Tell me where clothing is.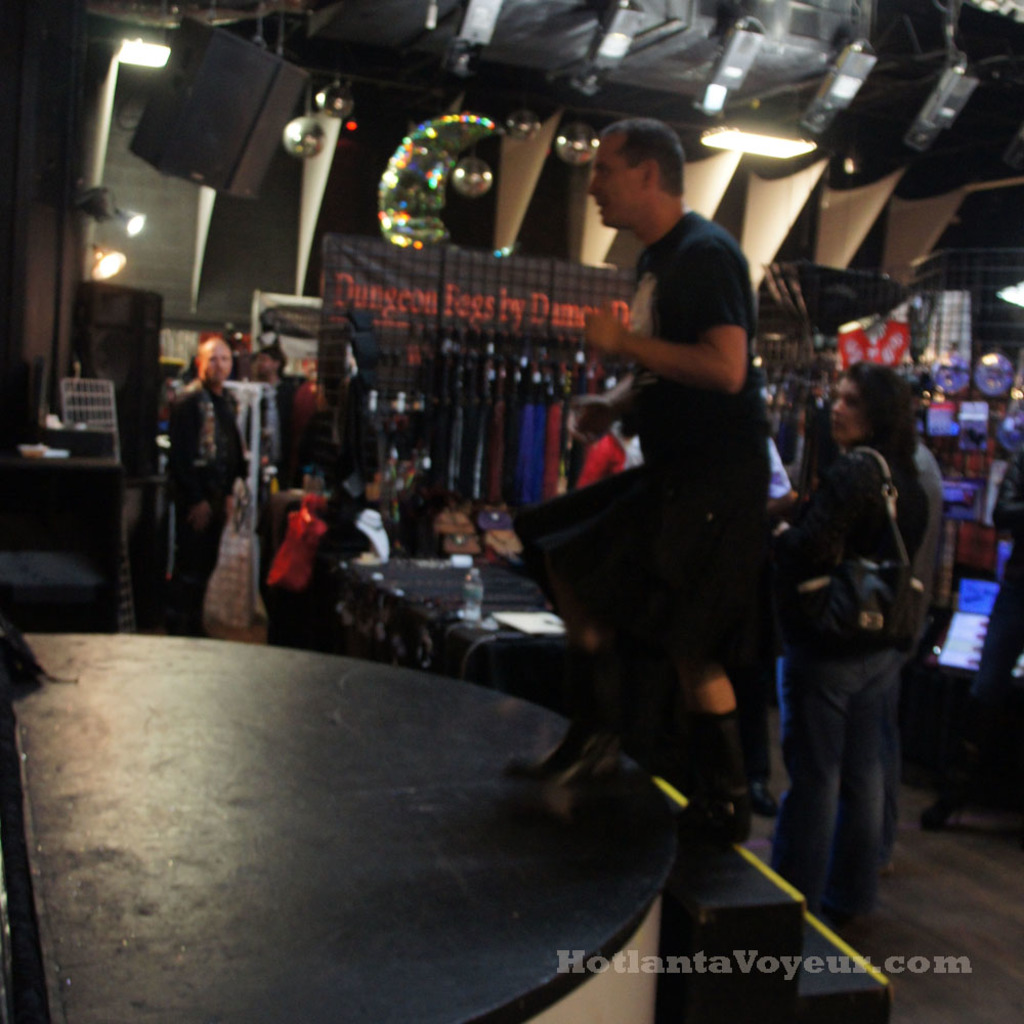
clothing is at 171/378/245/625.
